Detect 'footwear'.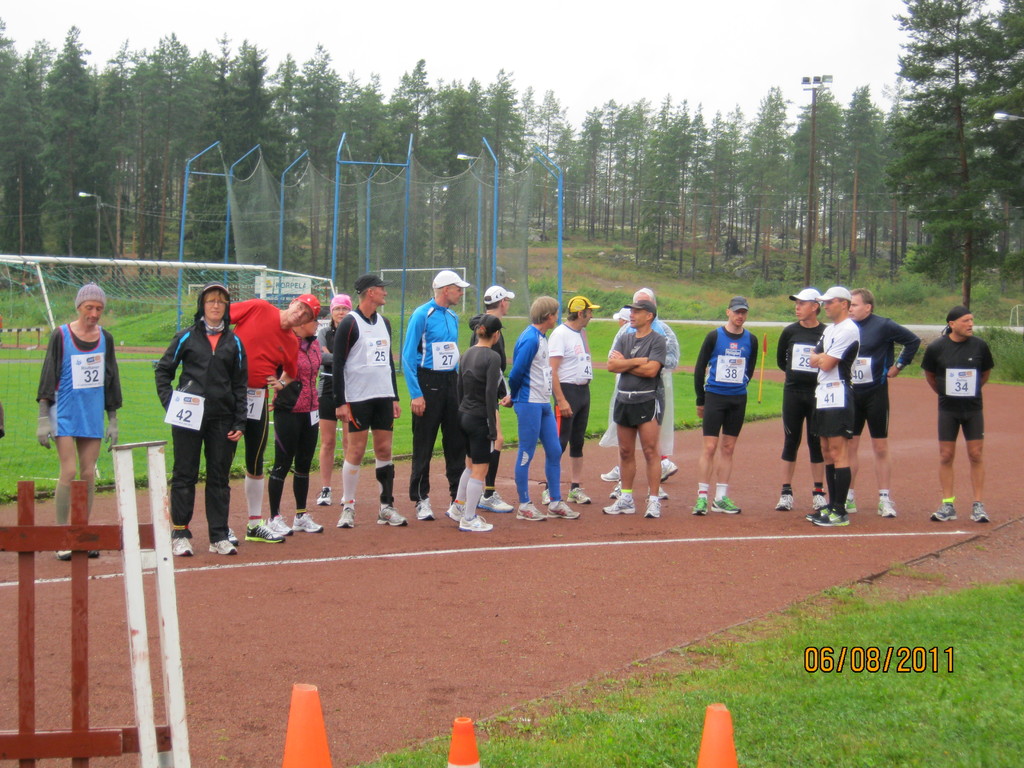
Detected at (x1=337, y1=493, x2=356, y2=533).
